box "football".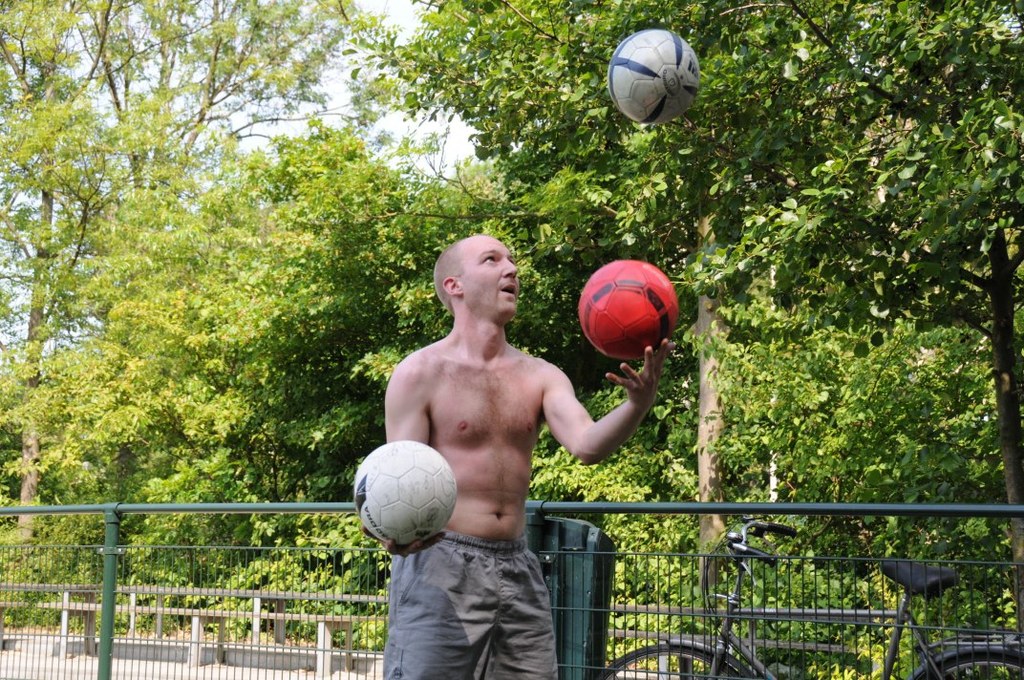
locate(351, 438, 459, 551).
